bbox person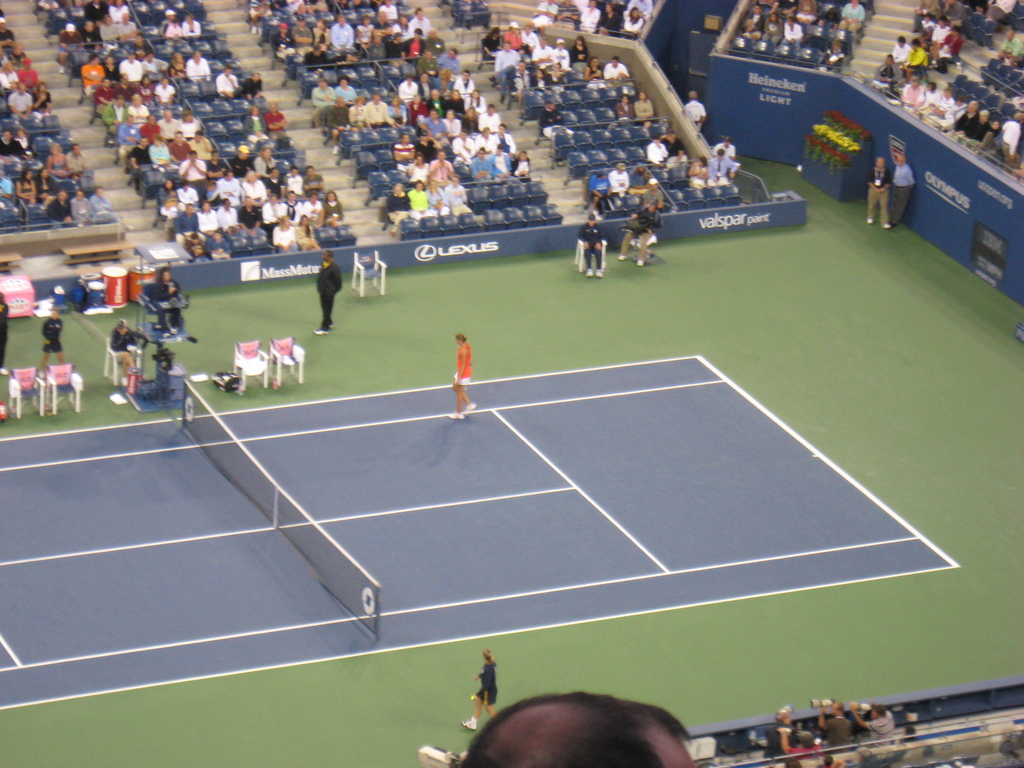
bbox(459, 694, 695, 767)
